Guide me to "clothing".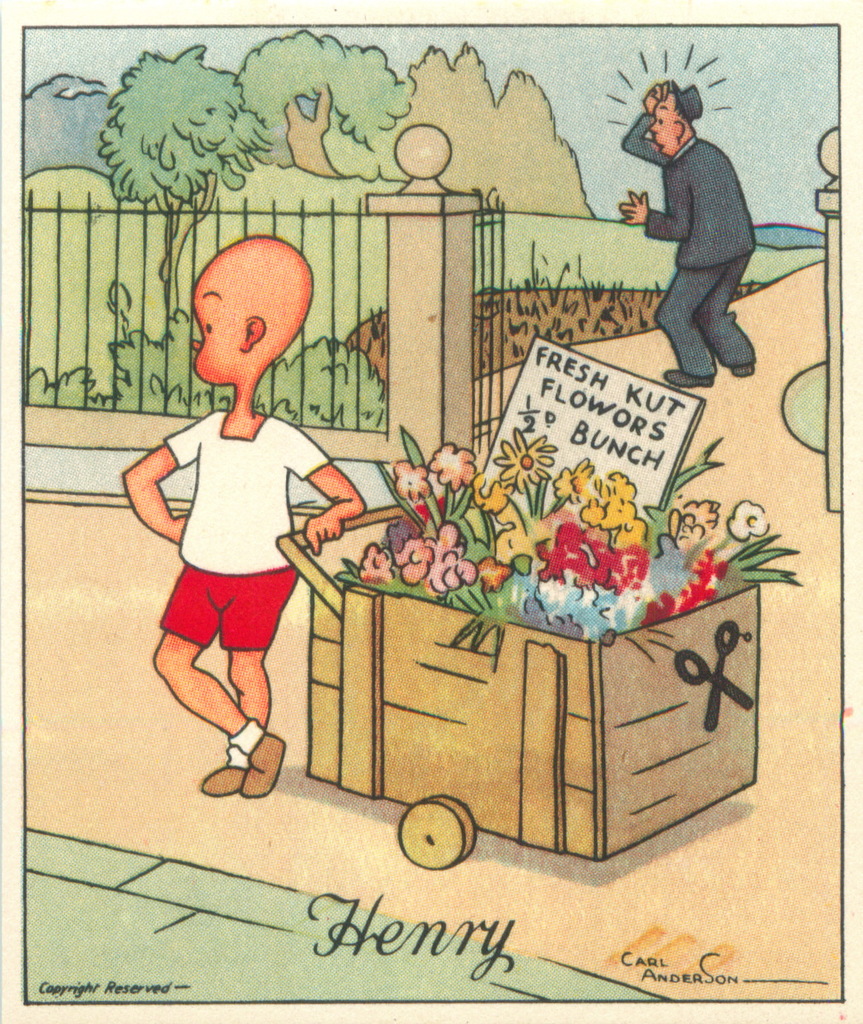
Guidance: Rect(153, 406, 341, 659).
